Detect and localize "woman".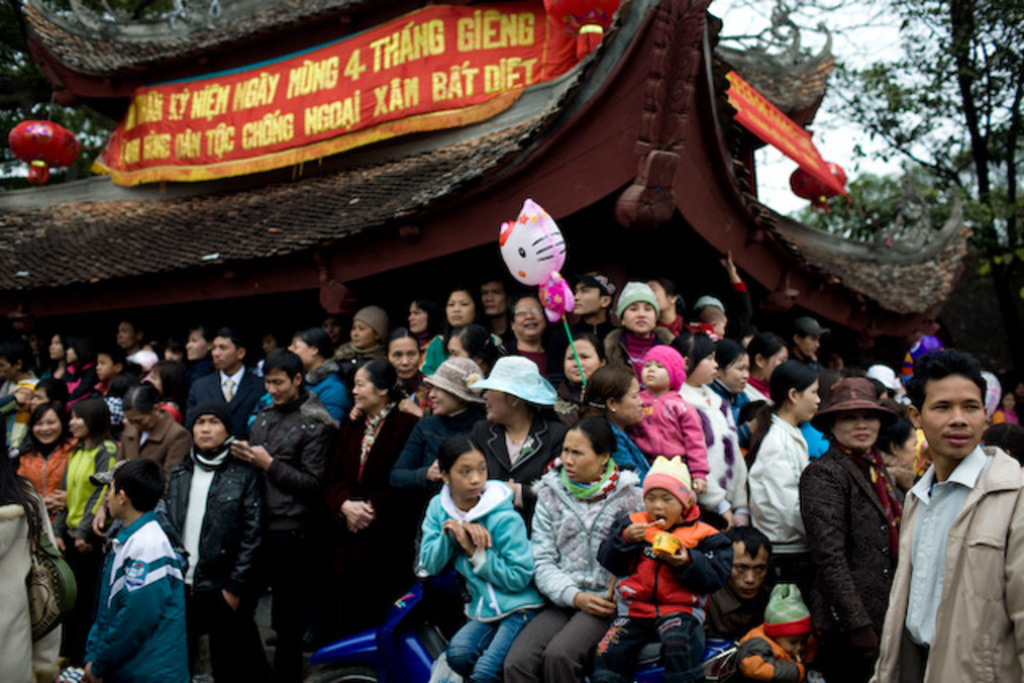
Localized at rect(565, 326, 611, 425).
